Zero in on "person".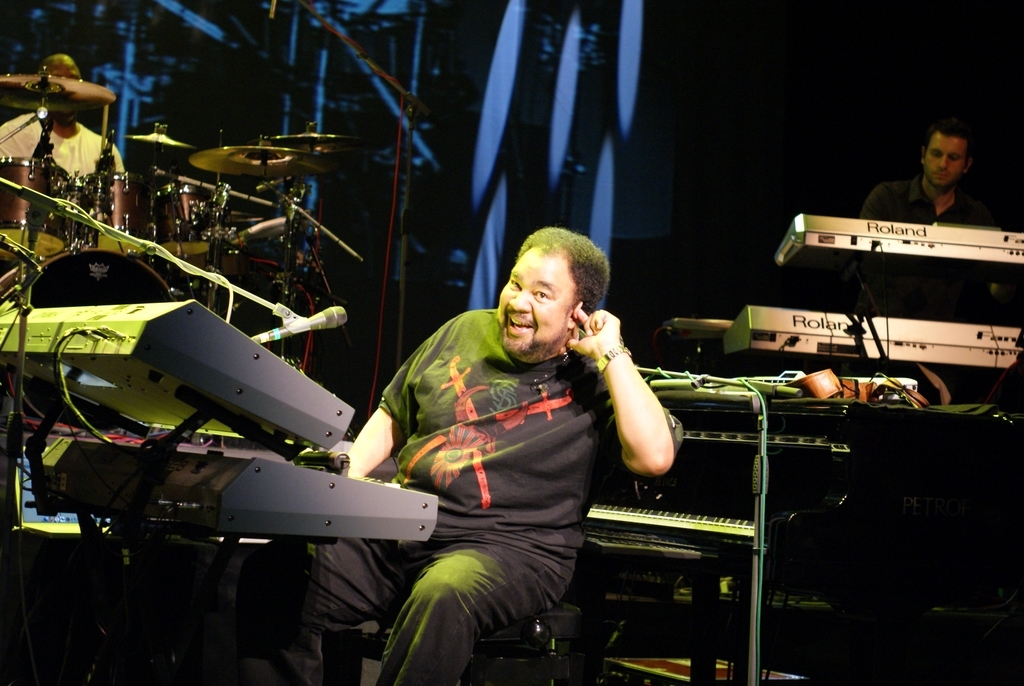
Zeroed in: bbox=(374, 215, 654, 637).
